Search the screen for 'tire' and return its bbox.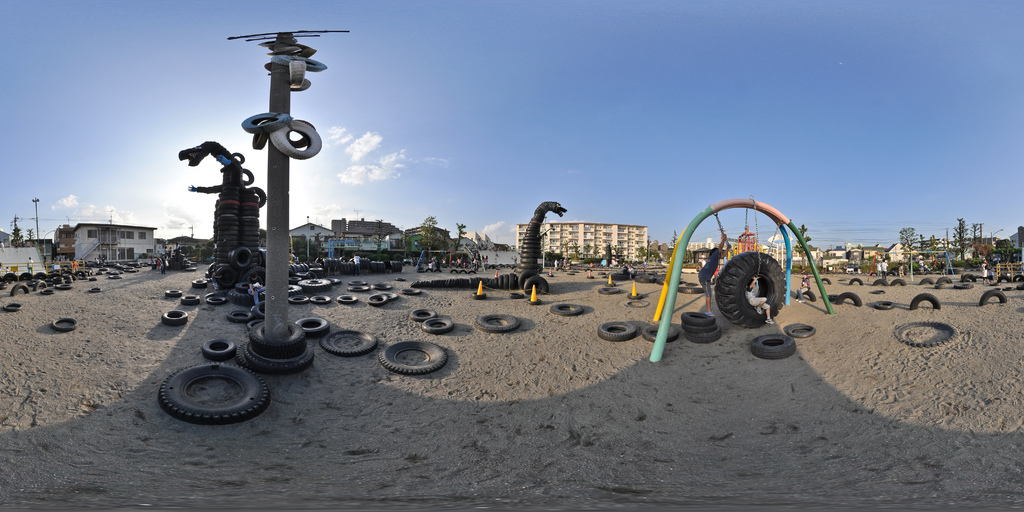
Found: 181 292 201 305.
